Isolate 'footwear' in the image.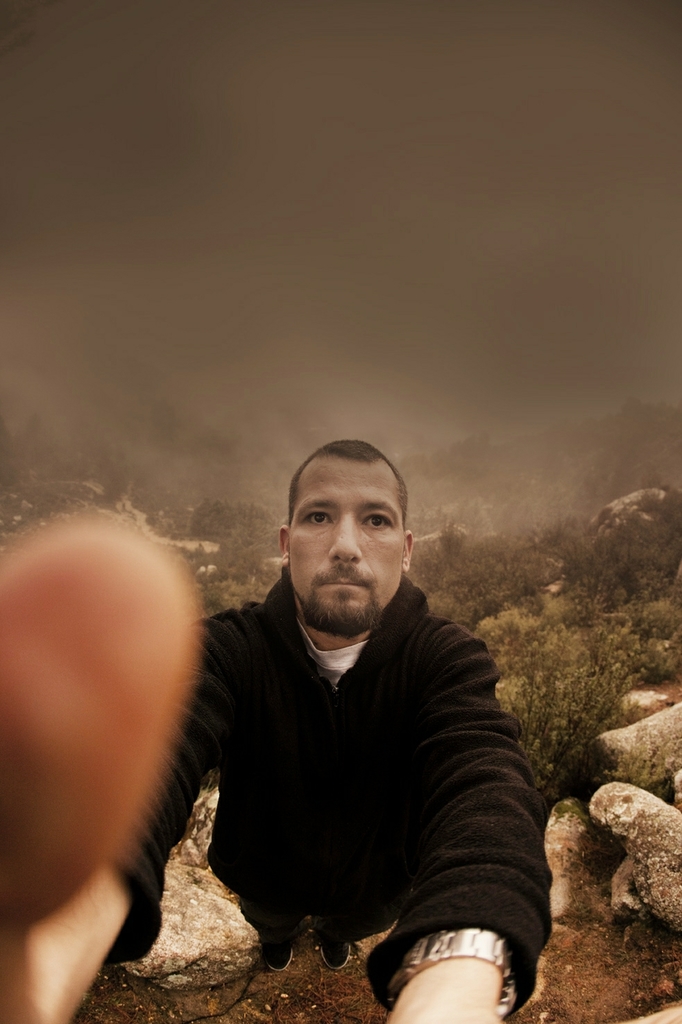
Isolated region: Rect(264, 943, 289, 975).
